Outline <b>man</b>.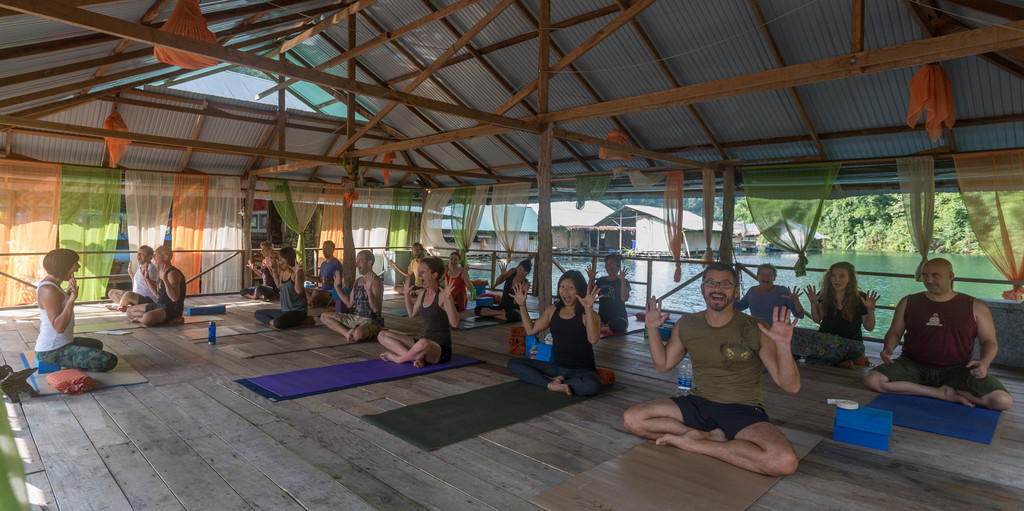
Outline: <box>622,263,799,483</box>.
